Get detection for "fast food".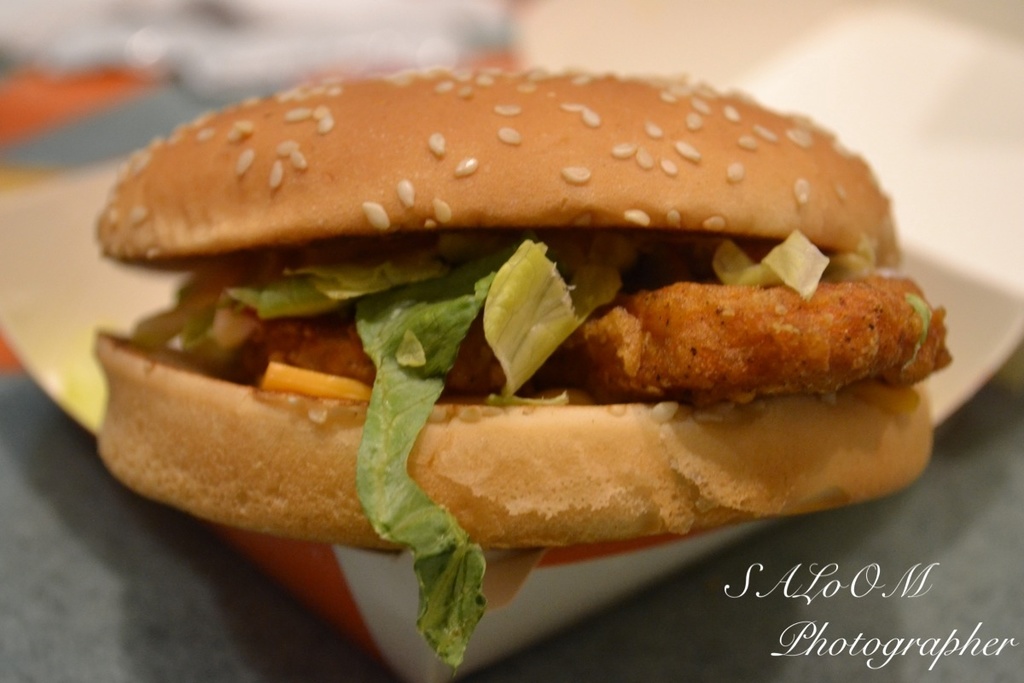
Detection: 90, 60, 952, 678.
